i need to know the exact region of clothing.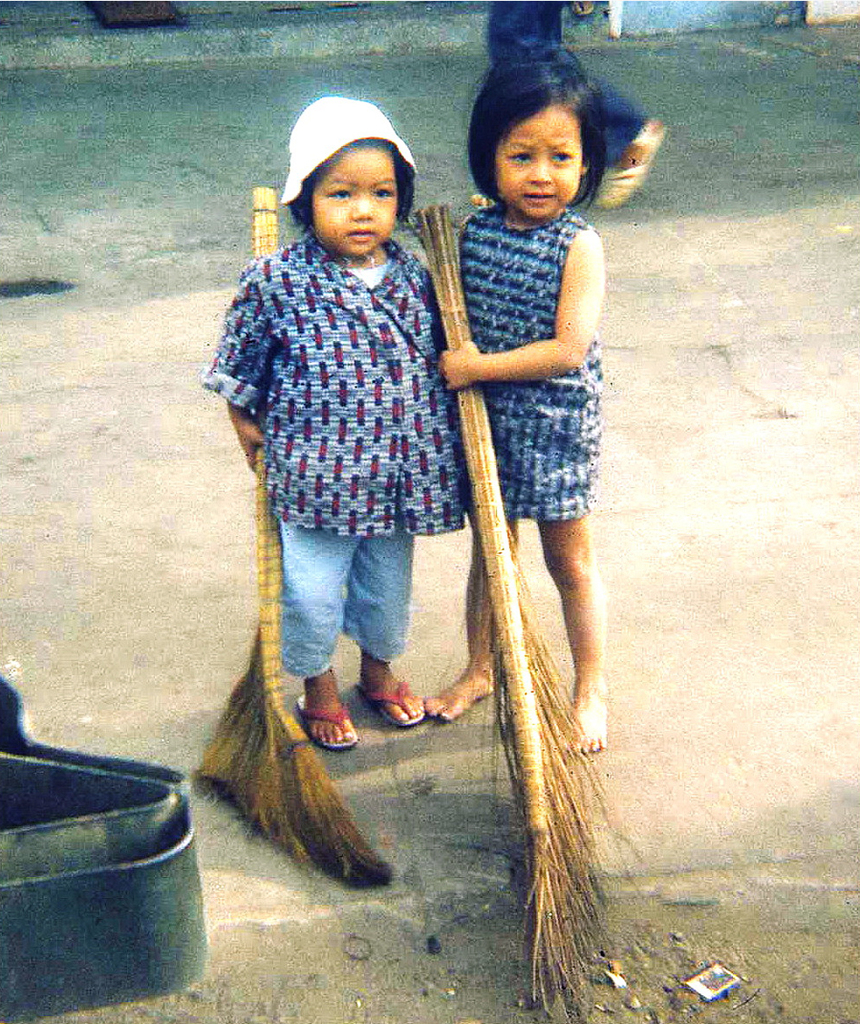
Region: [left=193, top=232, right=473, bottom=681].
